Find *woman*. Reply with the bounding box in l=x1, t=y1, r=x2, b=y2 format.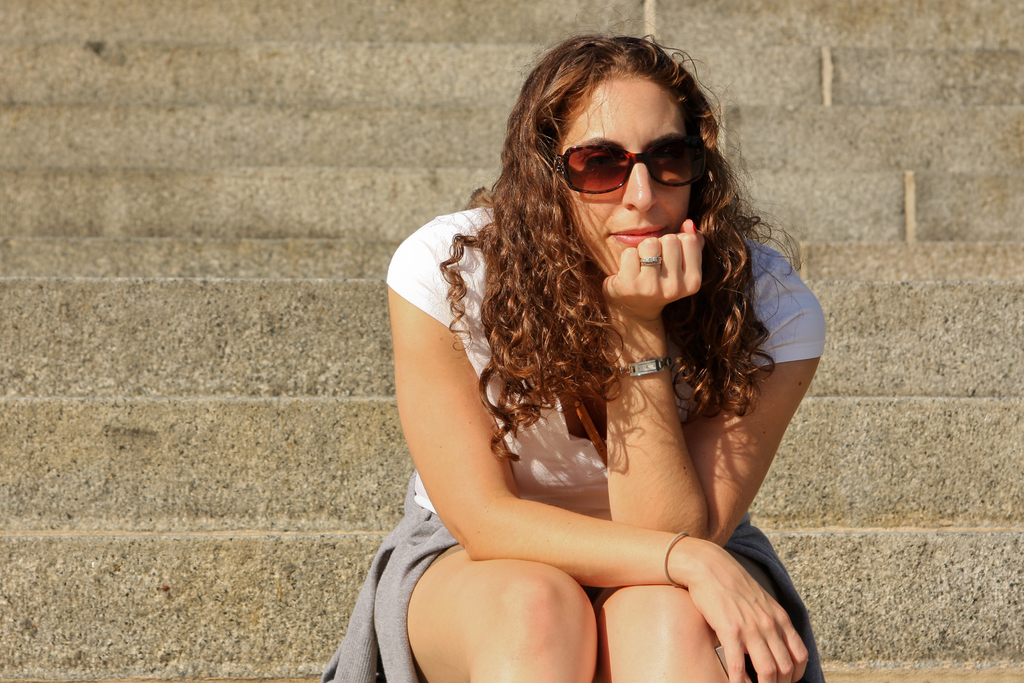
l=312, t=29, r=836, b=682.
